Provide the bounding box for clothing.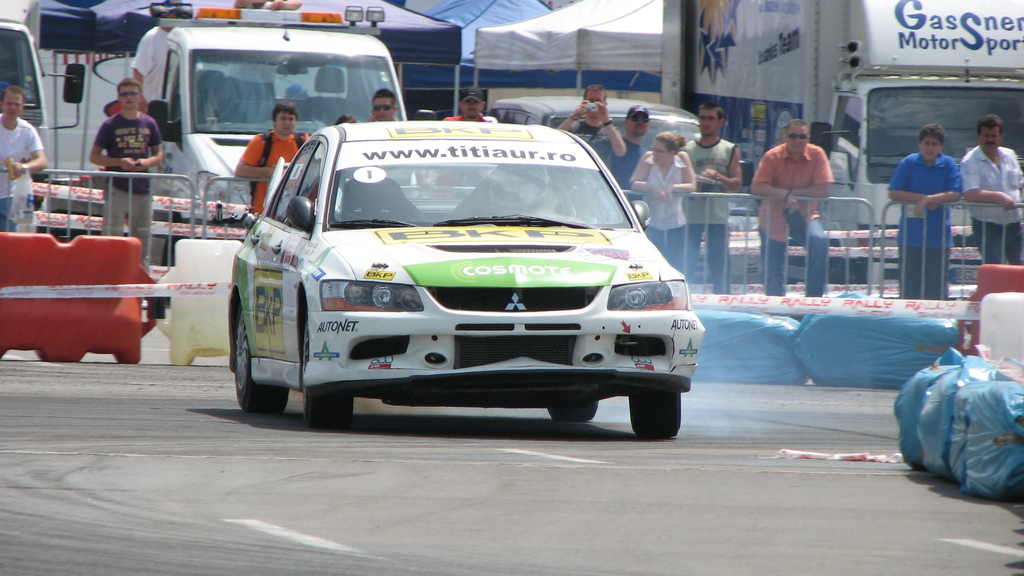
bbox=(749, 145, 835, 301).
